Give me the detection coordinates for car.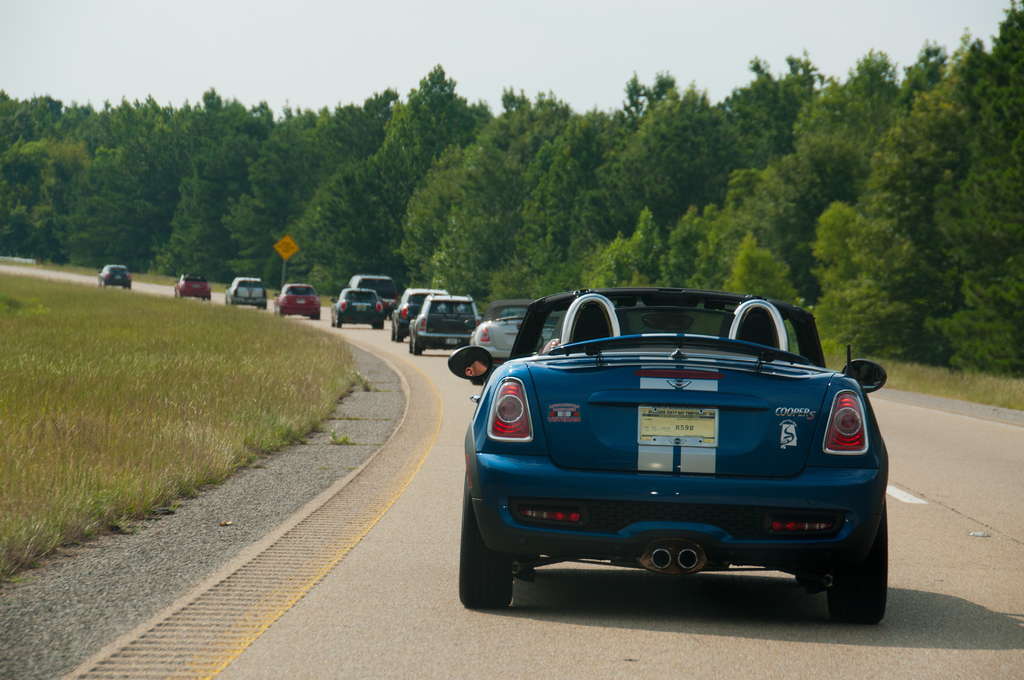
(410,293,474,354).
